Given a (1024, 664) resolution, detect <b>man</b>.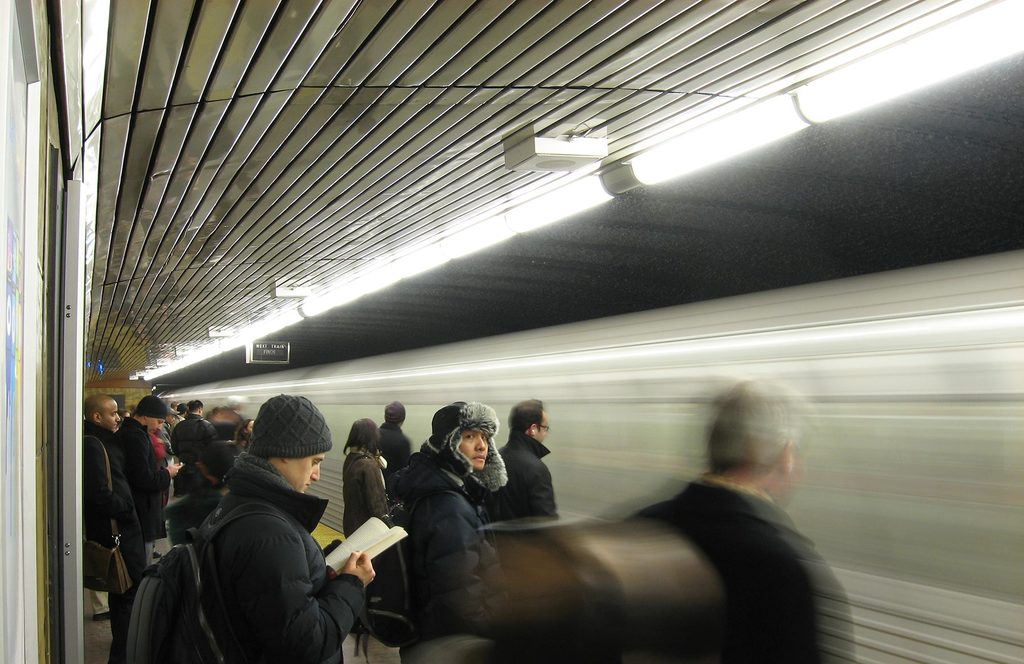
371/397/417/469.
